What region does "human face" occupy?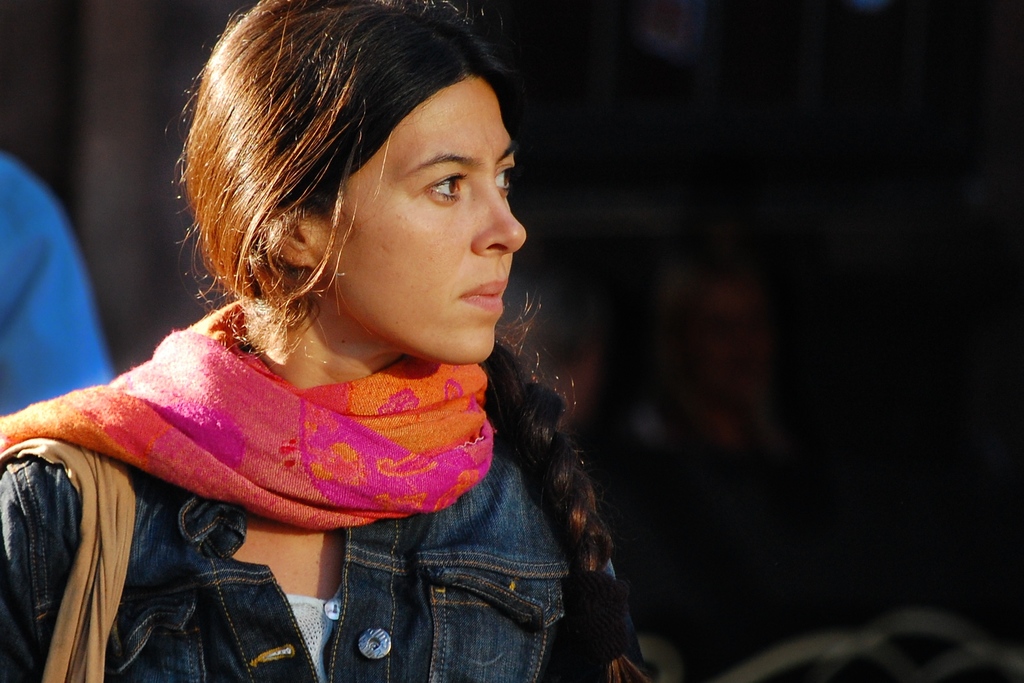
319 77 530 367.
